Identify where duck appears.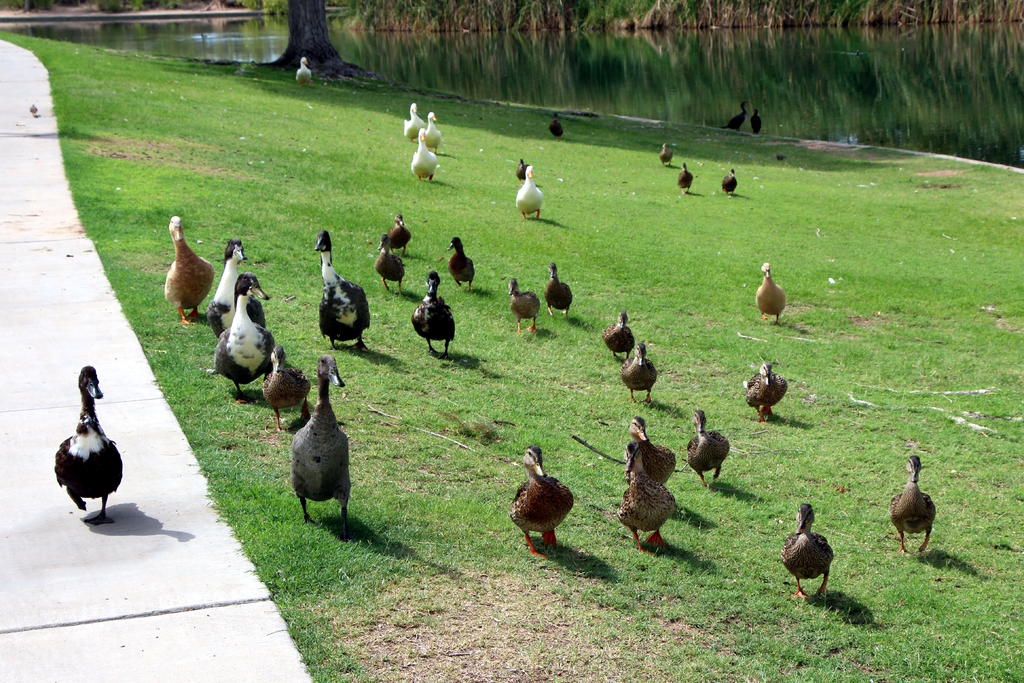
Appears at left=752, top=259, right=793, bottom=320.
